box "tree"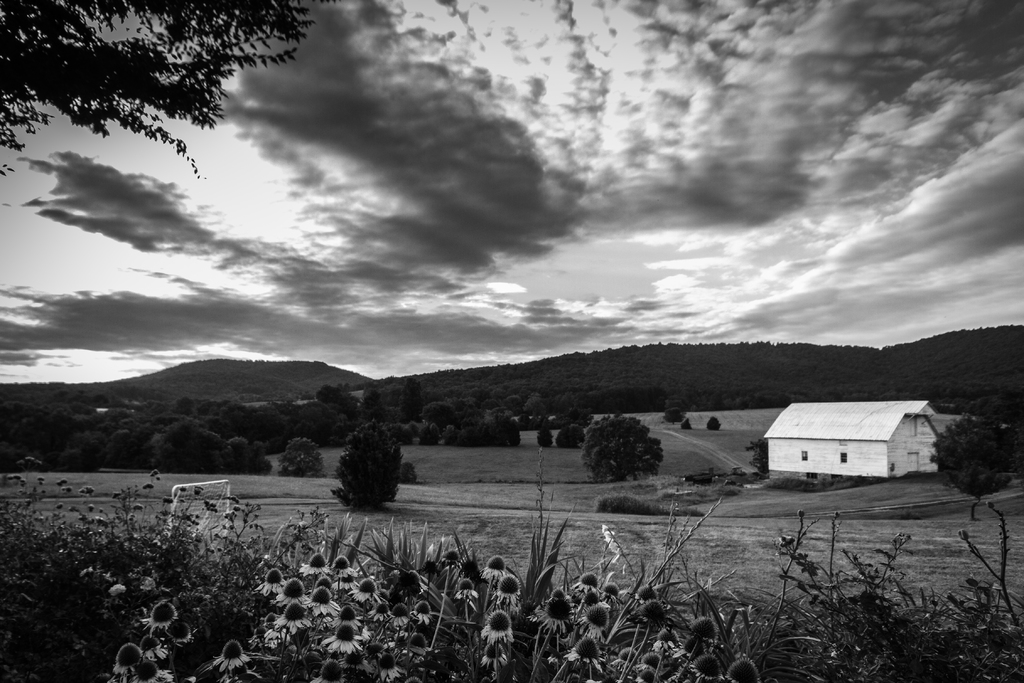
<box>708,415,724,434</box>
